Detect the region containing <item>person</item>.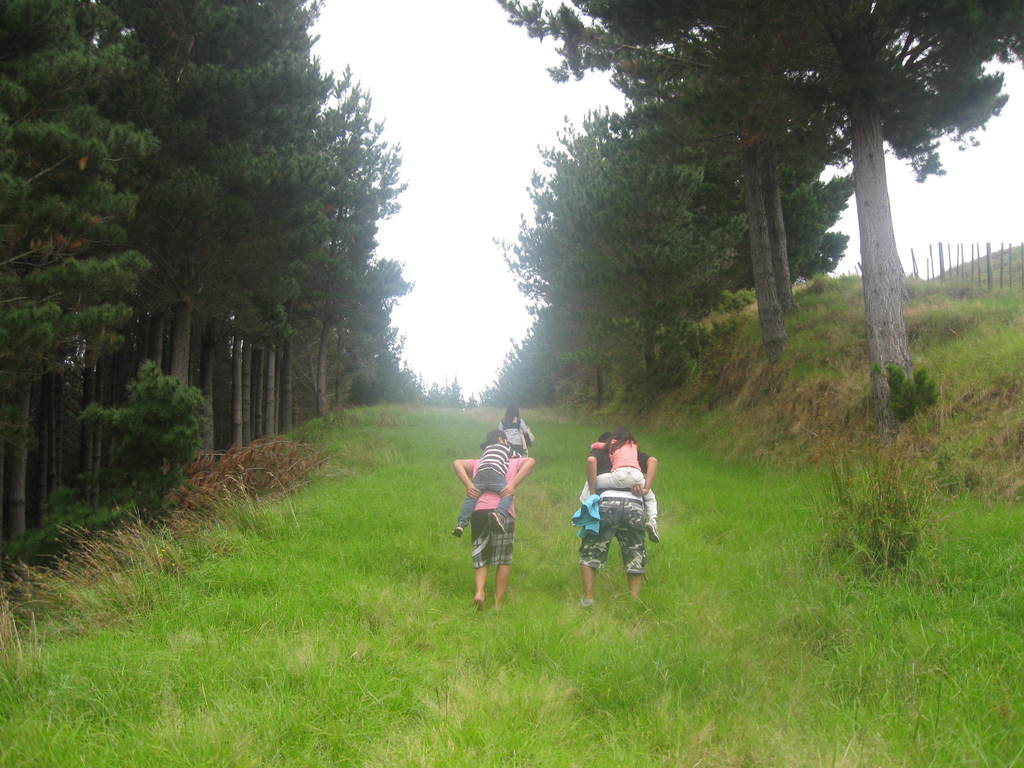
box=[572, 431, 661, 546].
